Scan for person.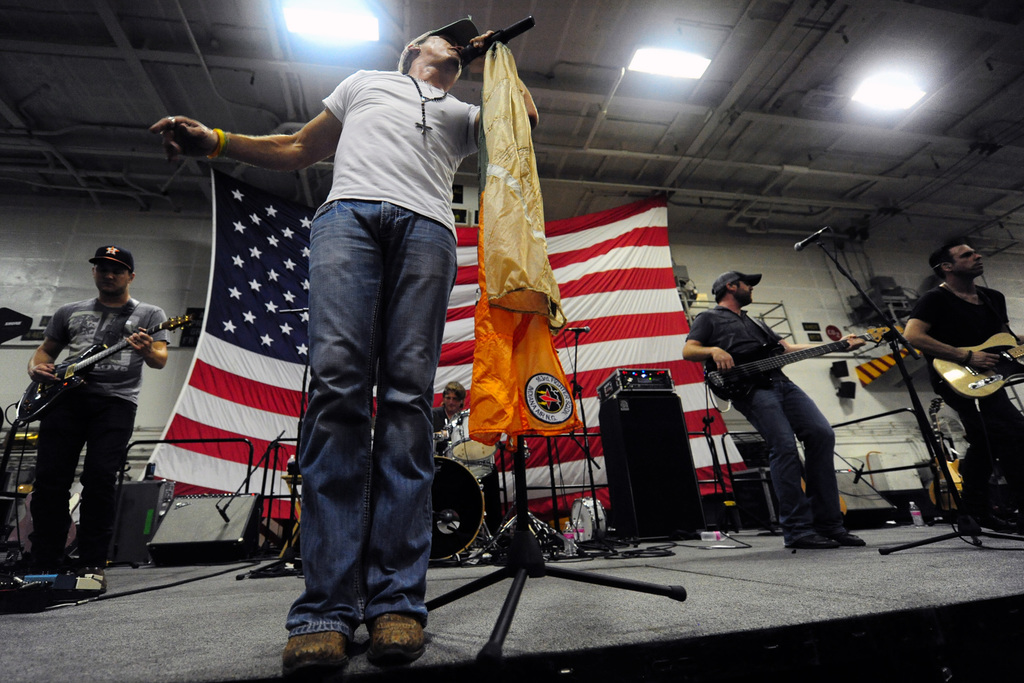
Scan result: box(27, 245, 172, 595).
